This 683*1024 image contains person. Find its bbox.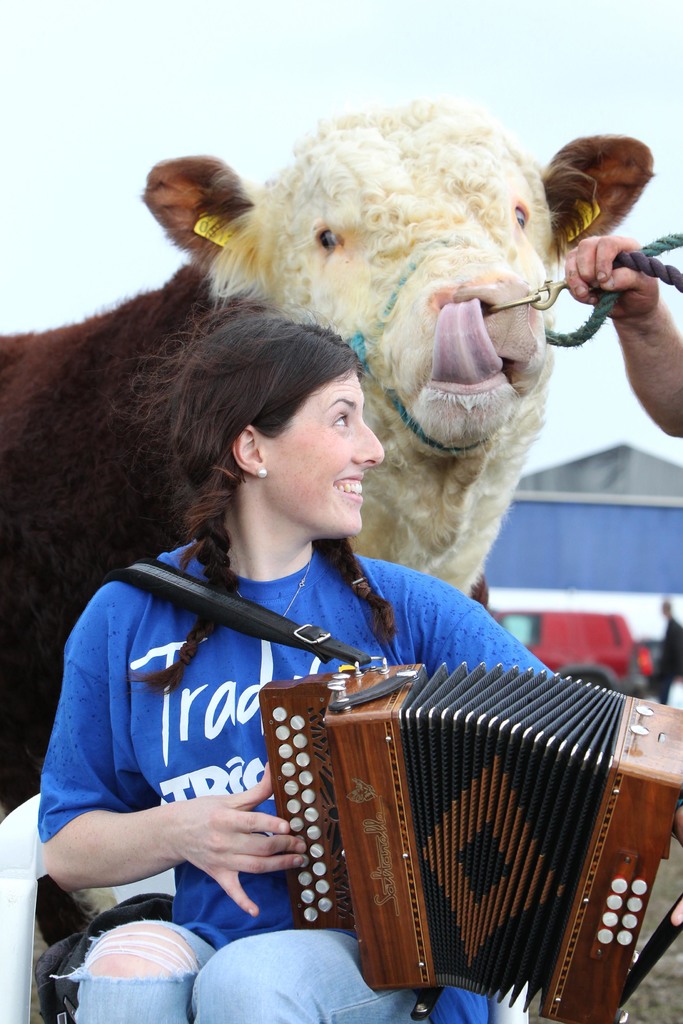
(85,269,611,976).
